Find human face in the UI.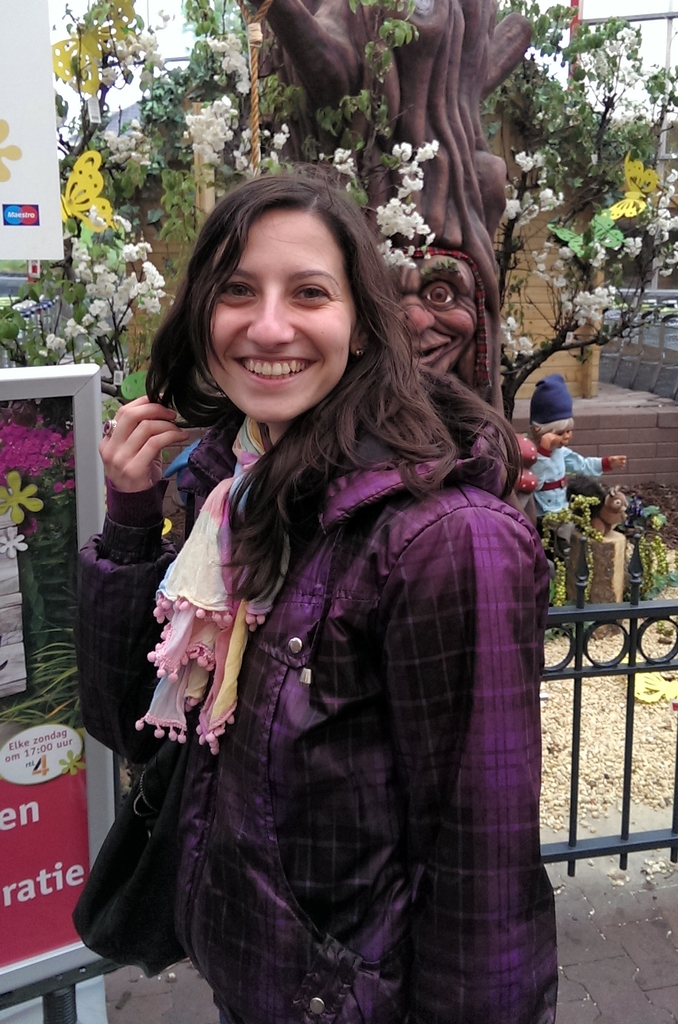
UI element at bbox=[557, 429, 571, 452].
